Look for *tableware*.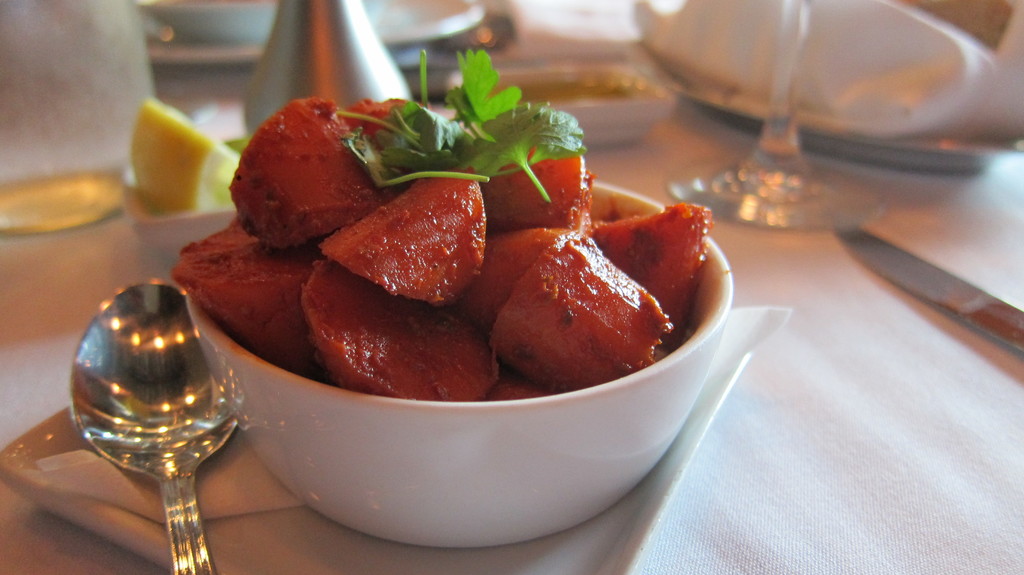
Found: pyautogui.locateOnScreen(495, 67, 675, 150).
